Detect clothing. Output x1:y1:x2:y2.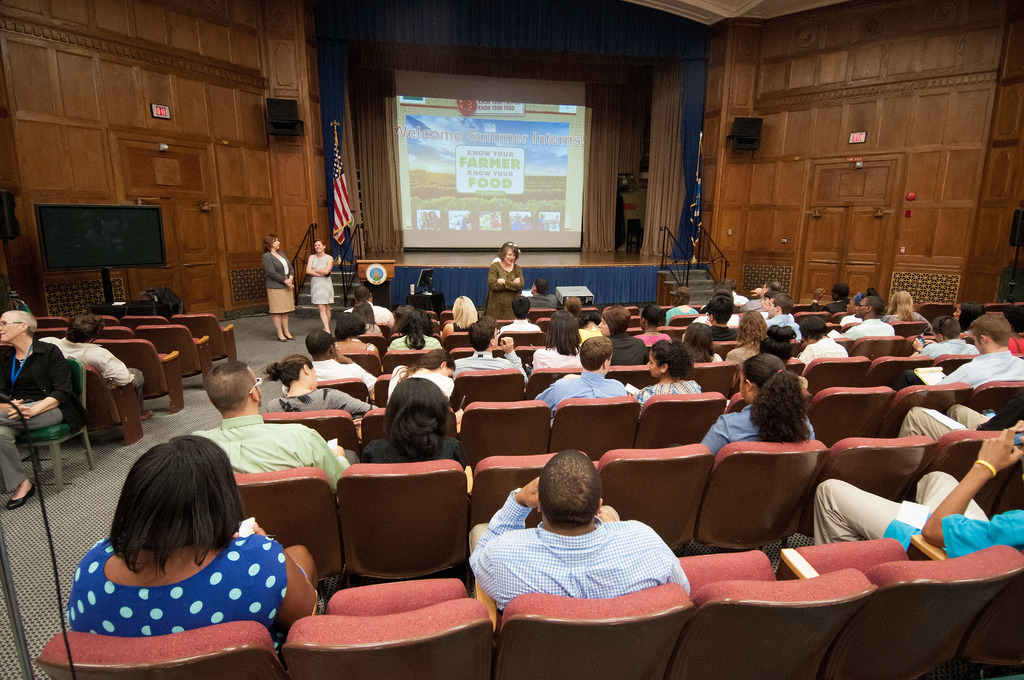
332:339:378:354.
